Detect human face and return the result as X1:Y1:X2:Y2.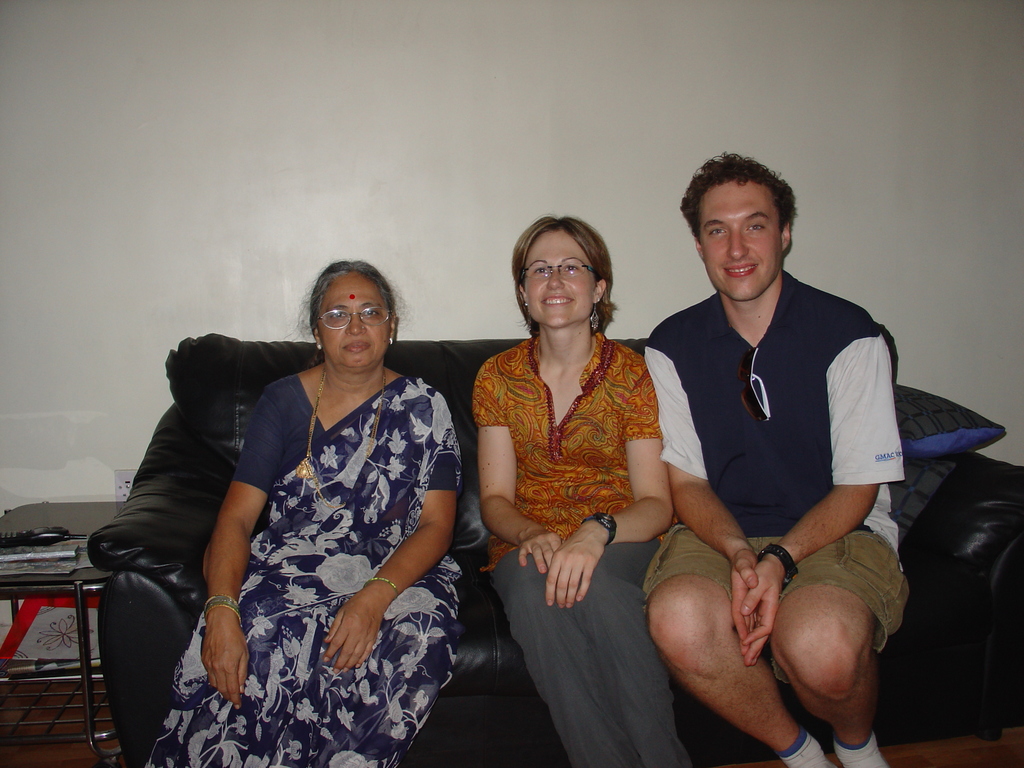
318:271:391:371.
